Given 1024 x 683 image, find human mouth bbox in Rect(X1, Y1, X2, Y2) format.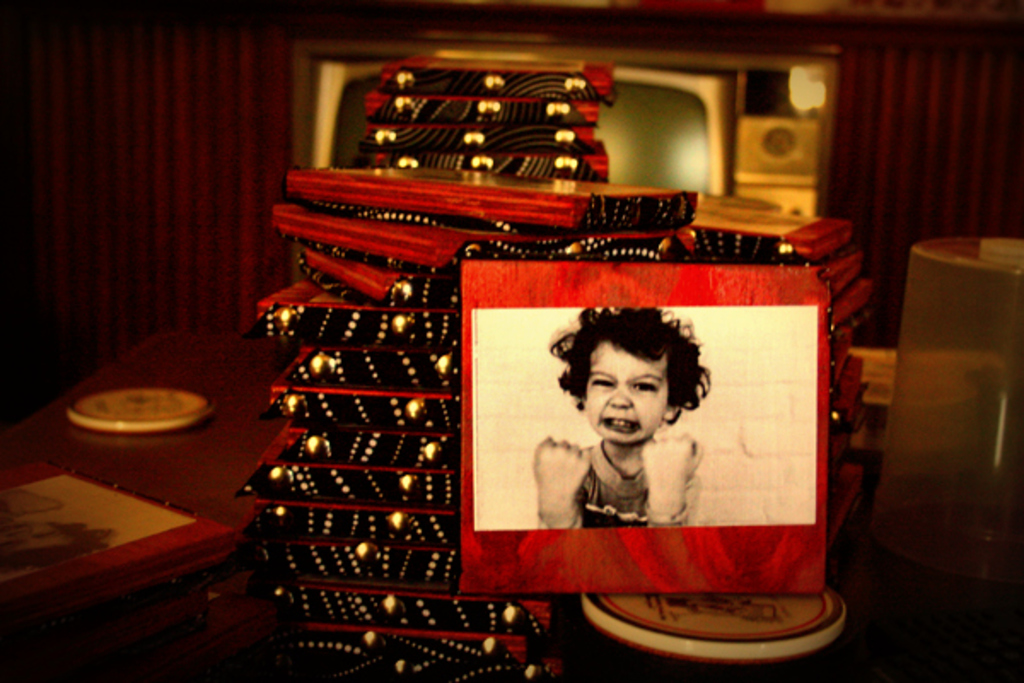
Rect(604, 413, 640, 434).
